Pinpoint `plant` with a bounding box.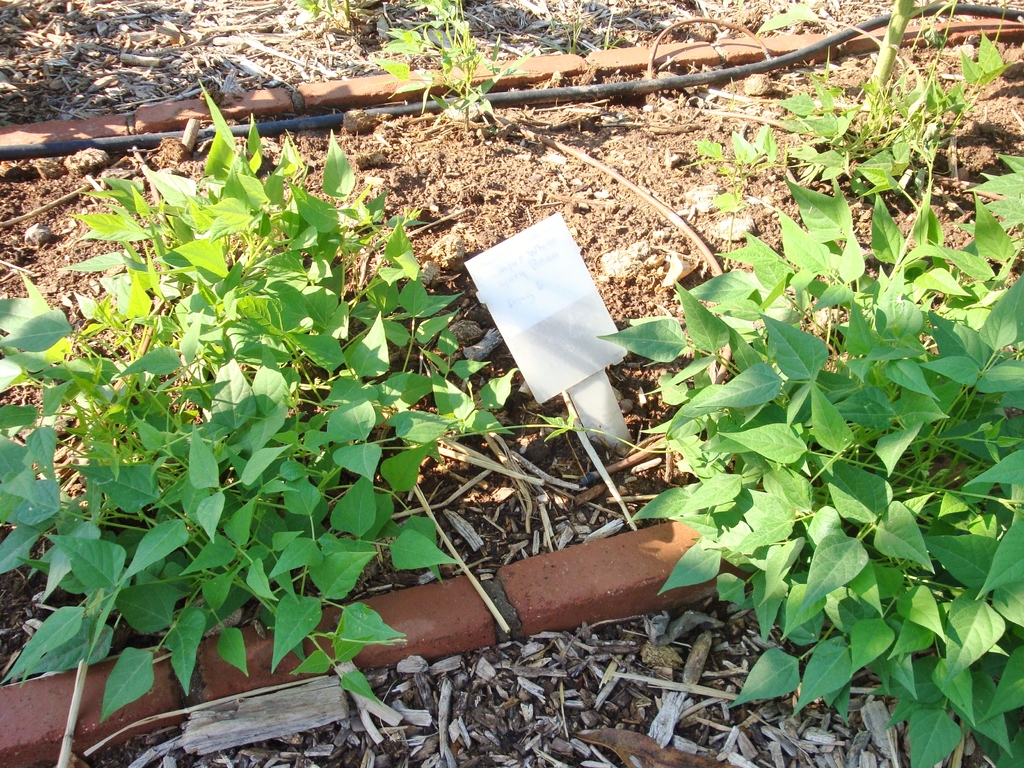
box=[0, 66, 598, 700].
